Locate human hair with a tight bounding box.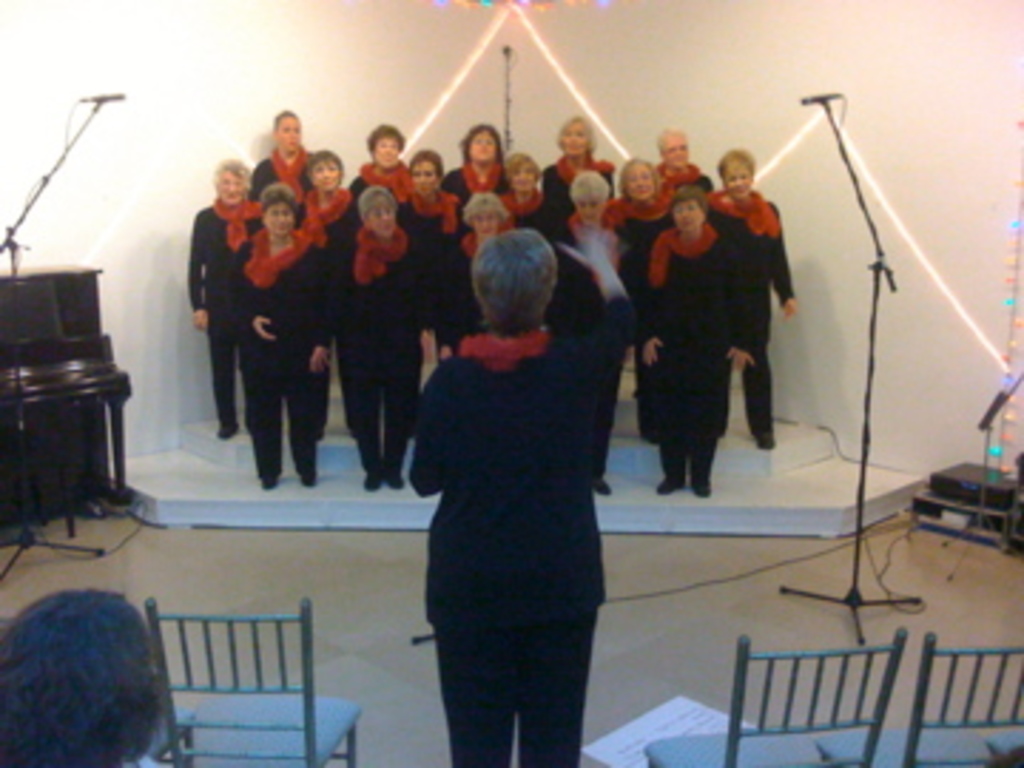
pyautogui.locateOnScreen(410, 148, 444, 176).
